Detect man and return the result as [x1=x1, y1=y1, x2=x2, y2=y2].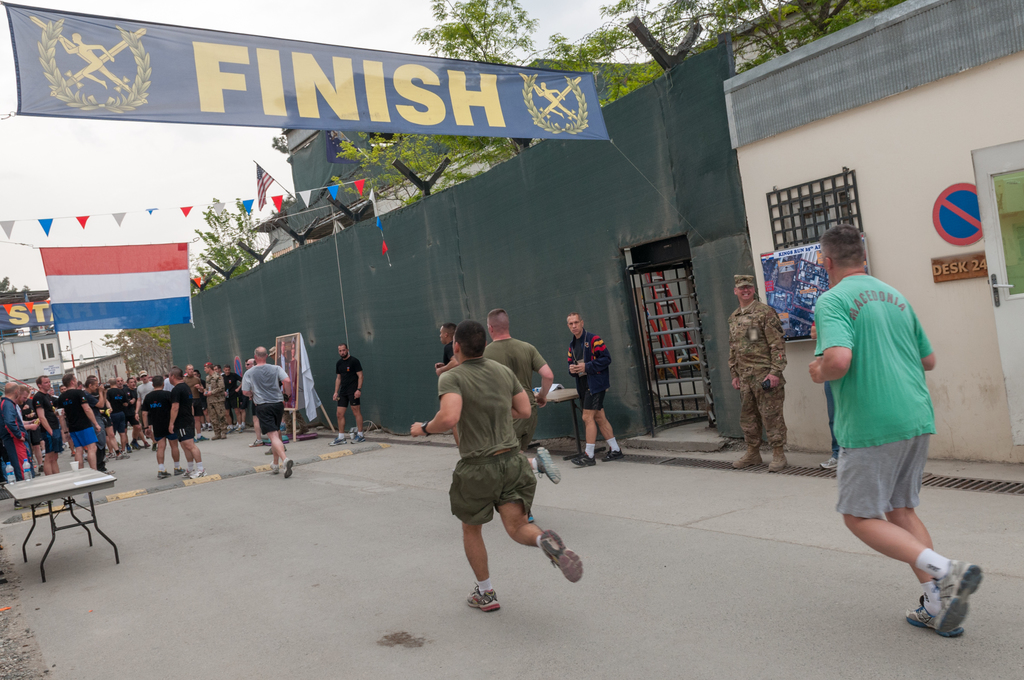
[x1=478, y1=306, x2=558, y2=522].
